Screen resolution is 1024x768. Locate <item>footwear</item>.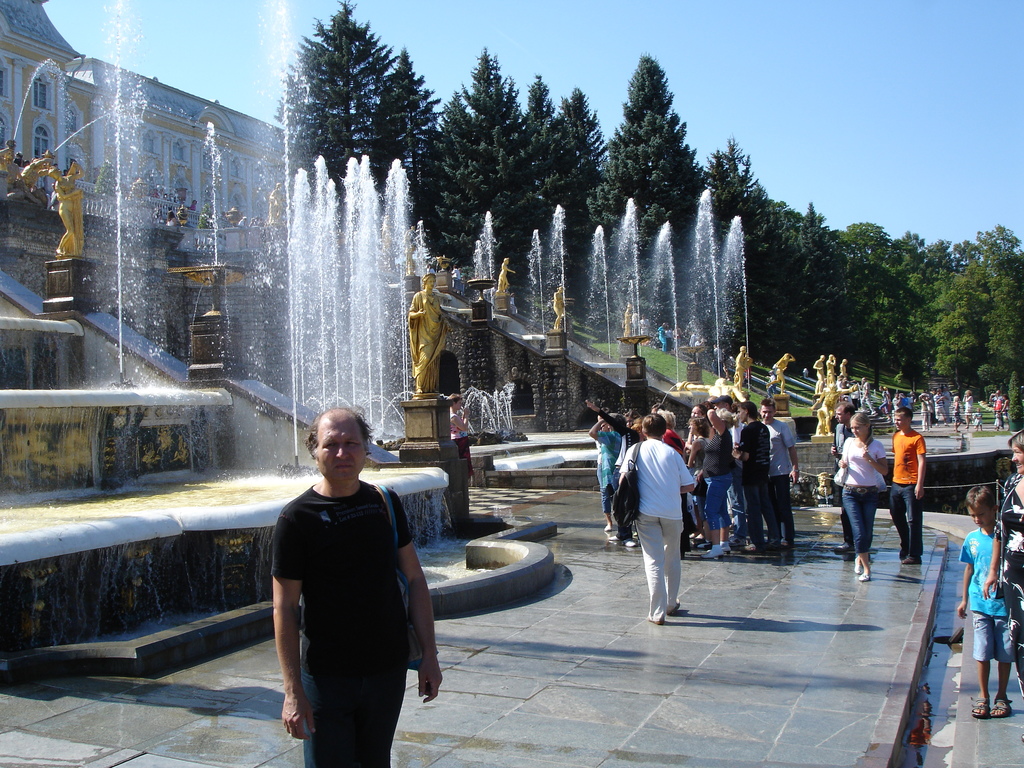
box=[668, 598, 682, 617].
